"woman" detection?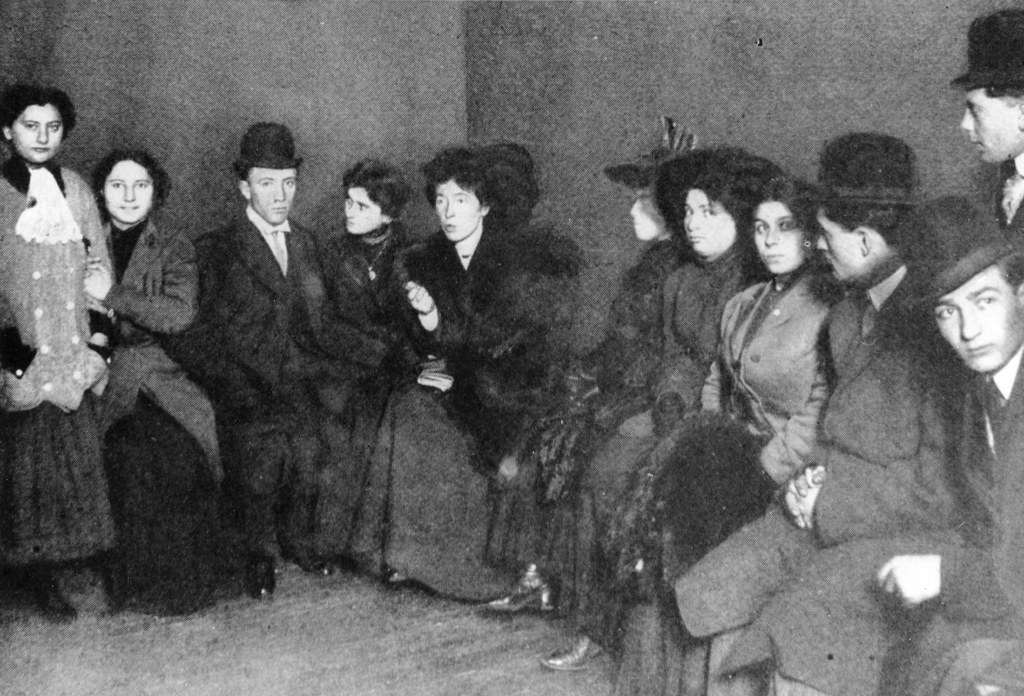
bbox=(316, 158, 479, 603)
